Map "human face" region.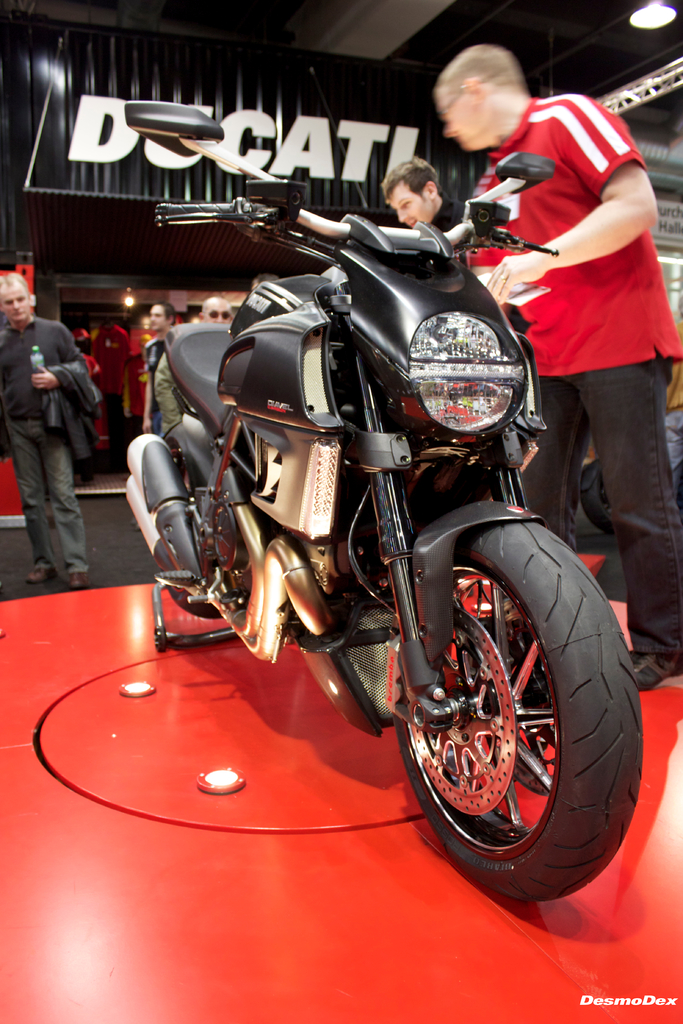
Mapped to l=388, t=181, r=427, b=227.
